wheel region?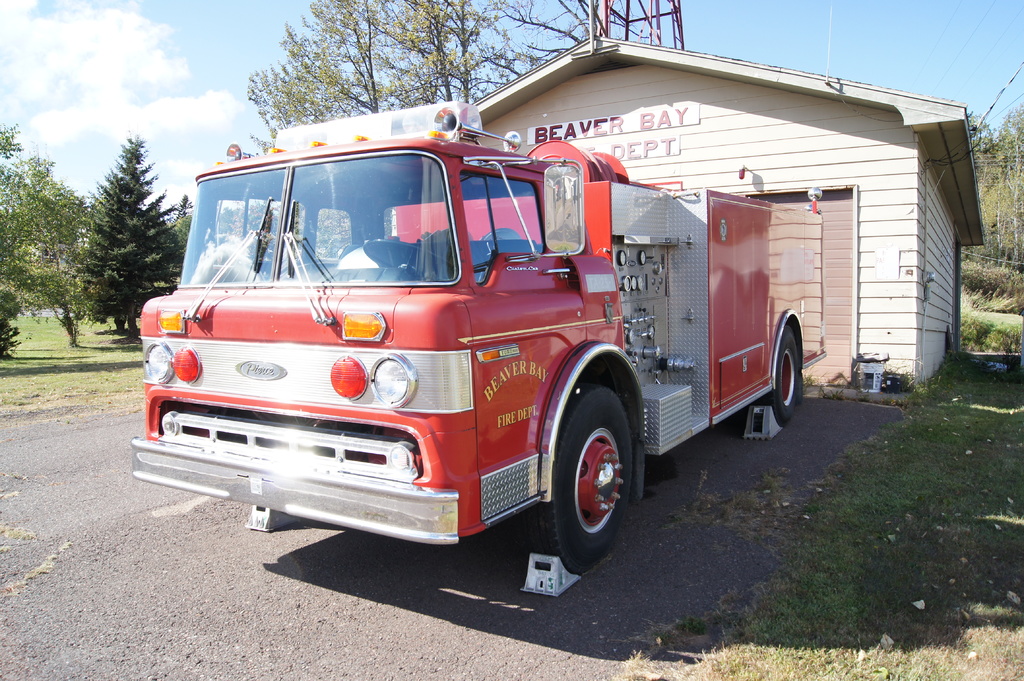
765:330:808:426
